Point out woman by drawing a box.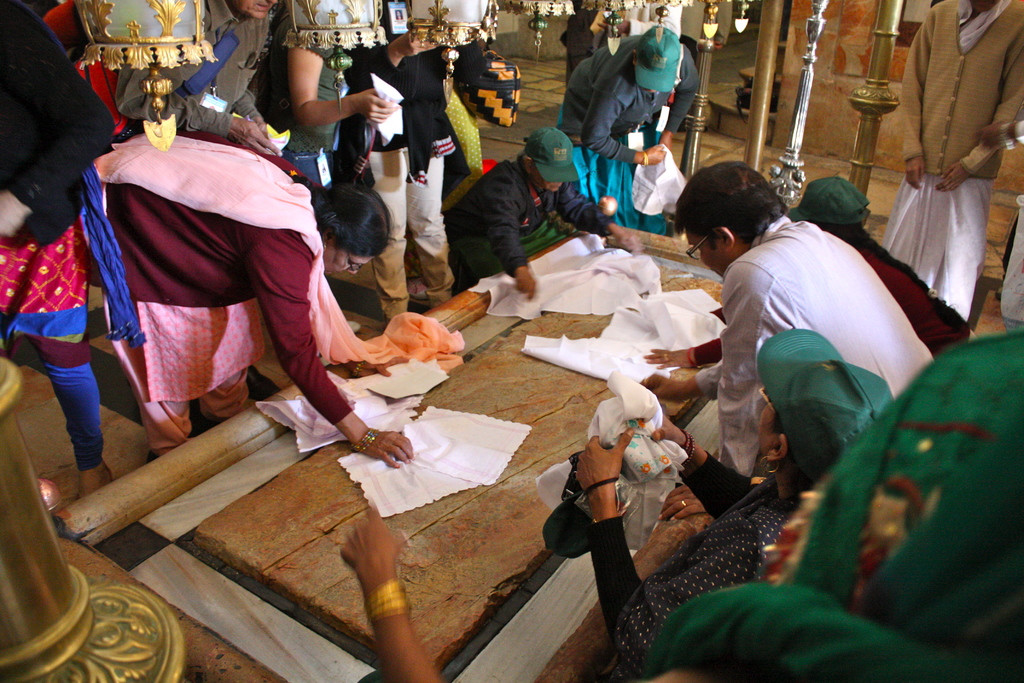
bbox=[719, 169, 988, 361].
